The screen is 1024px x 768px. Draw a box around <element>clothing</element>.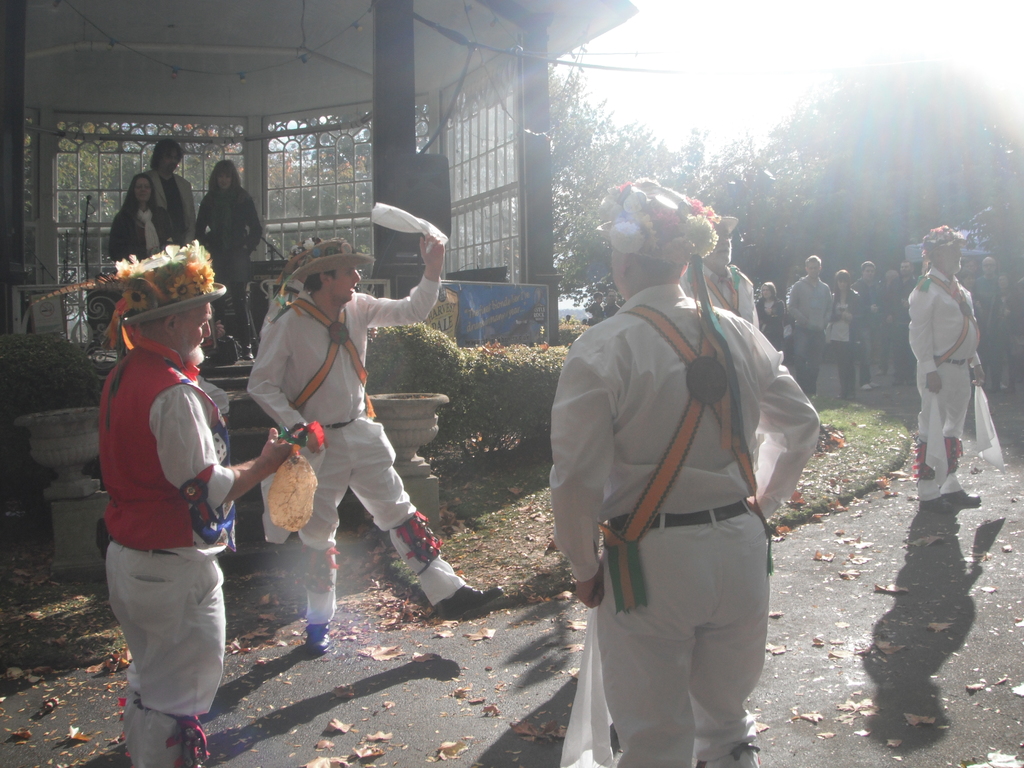
107,206,166,269.
